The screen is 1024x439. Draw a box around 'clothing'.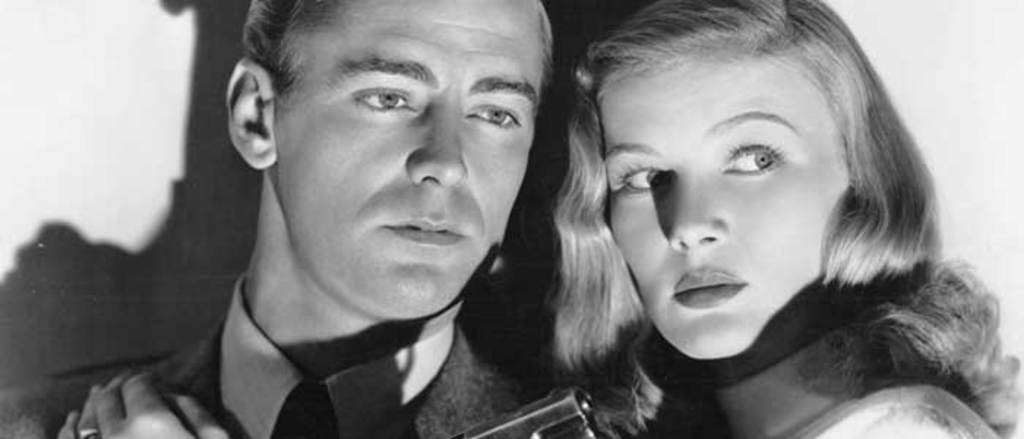
crop(0, 275, 592, 438).
